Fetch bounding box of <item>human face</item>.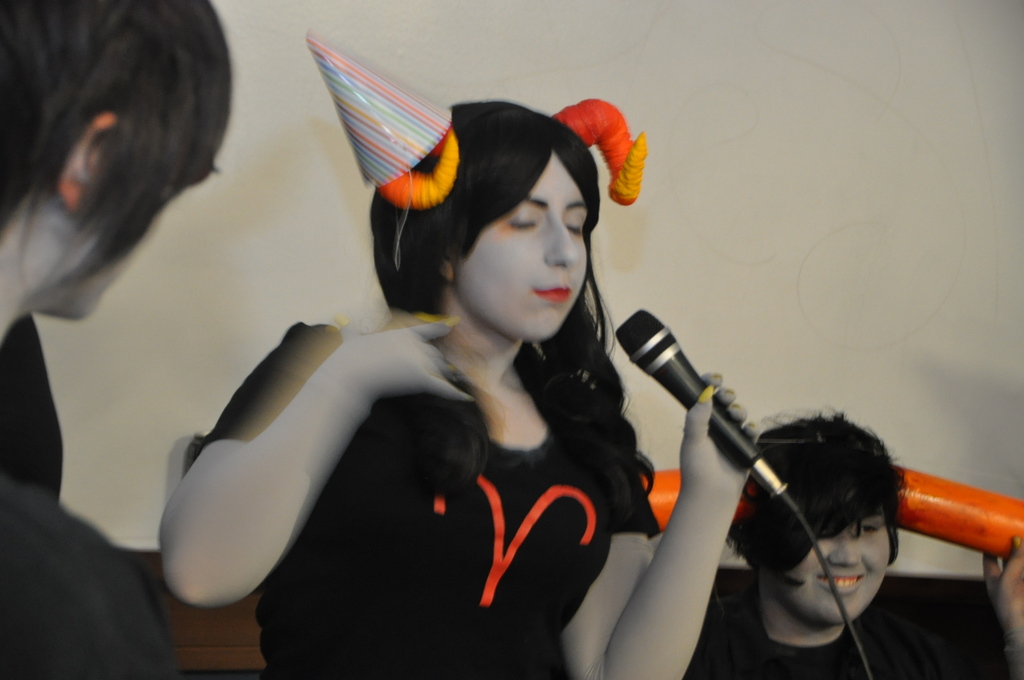
Bbox: BBox(456, 150, 600, 350).
